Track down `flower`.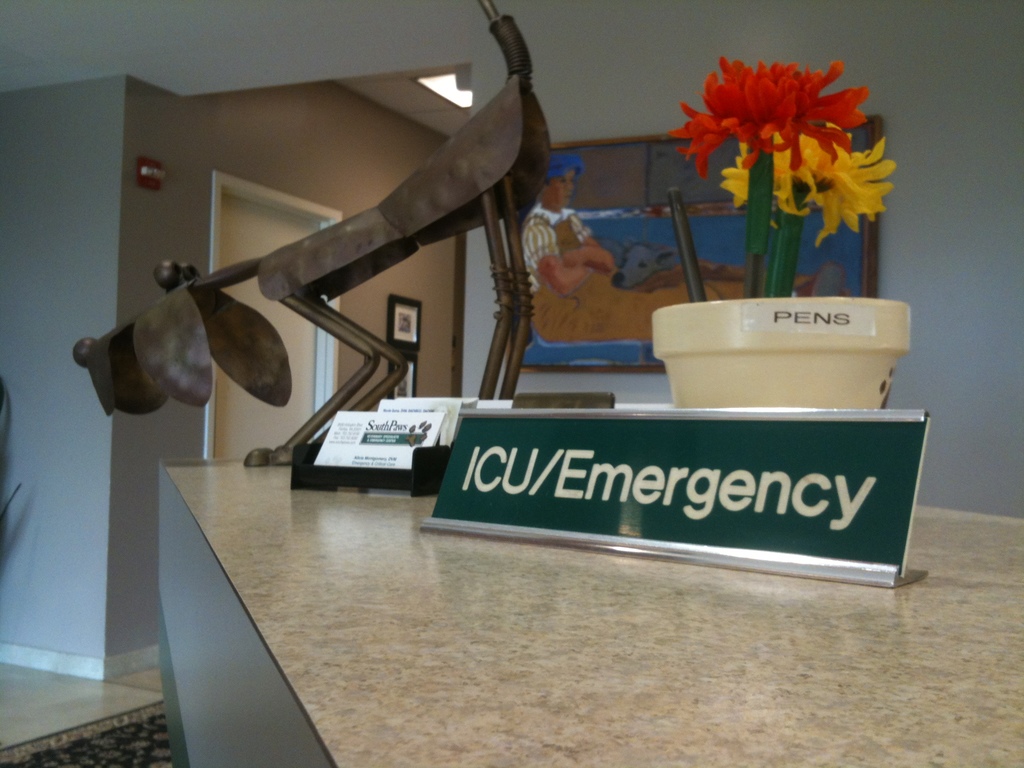
Tracked to Rect(817, 138, 899, 252).
